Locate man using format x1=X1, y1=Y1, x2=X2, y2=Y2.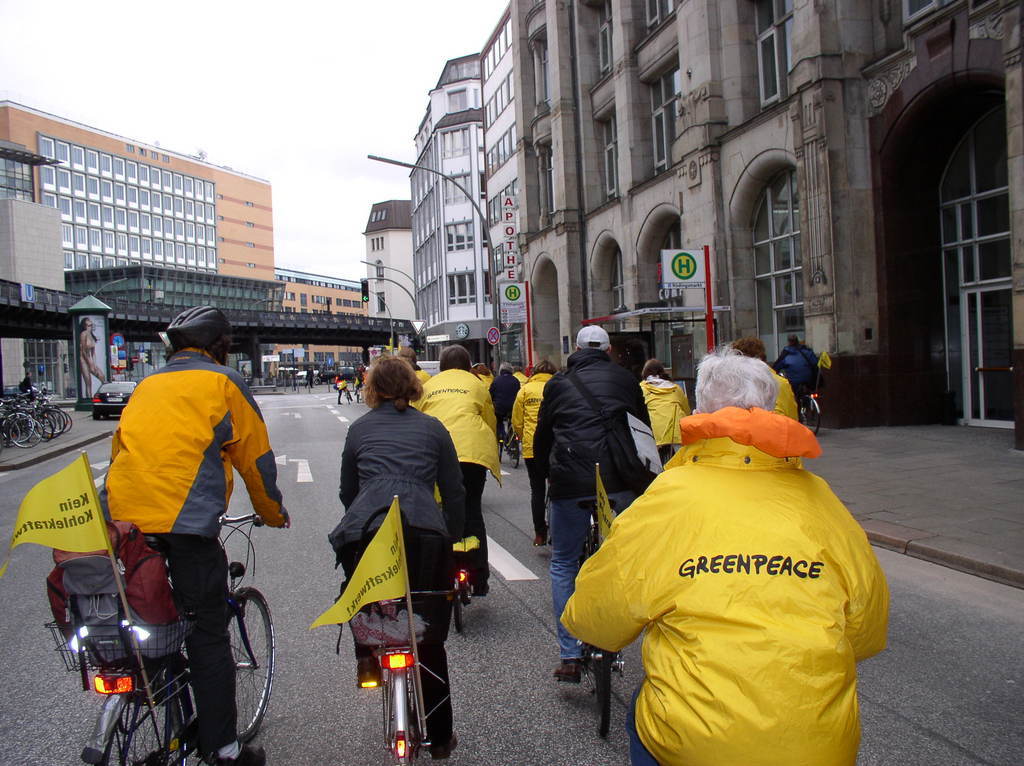
x1=513, y1=357, x2=557, y2=548.
